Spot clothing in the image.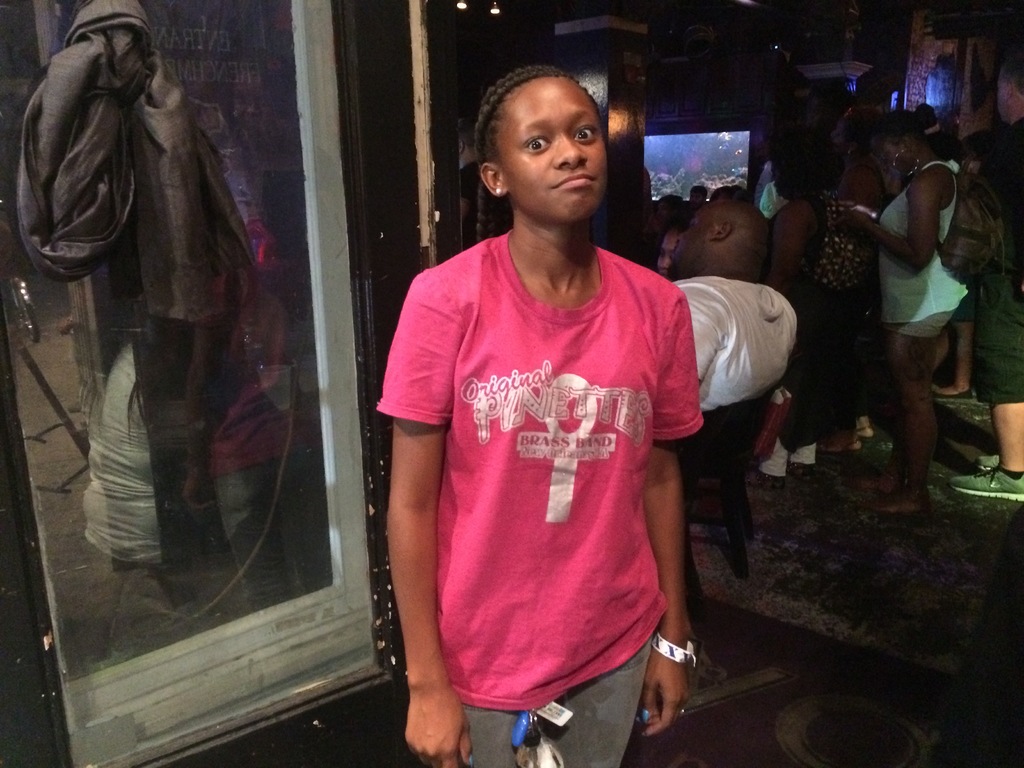
clothing found at l=872, t=156, r=965, b=337.
